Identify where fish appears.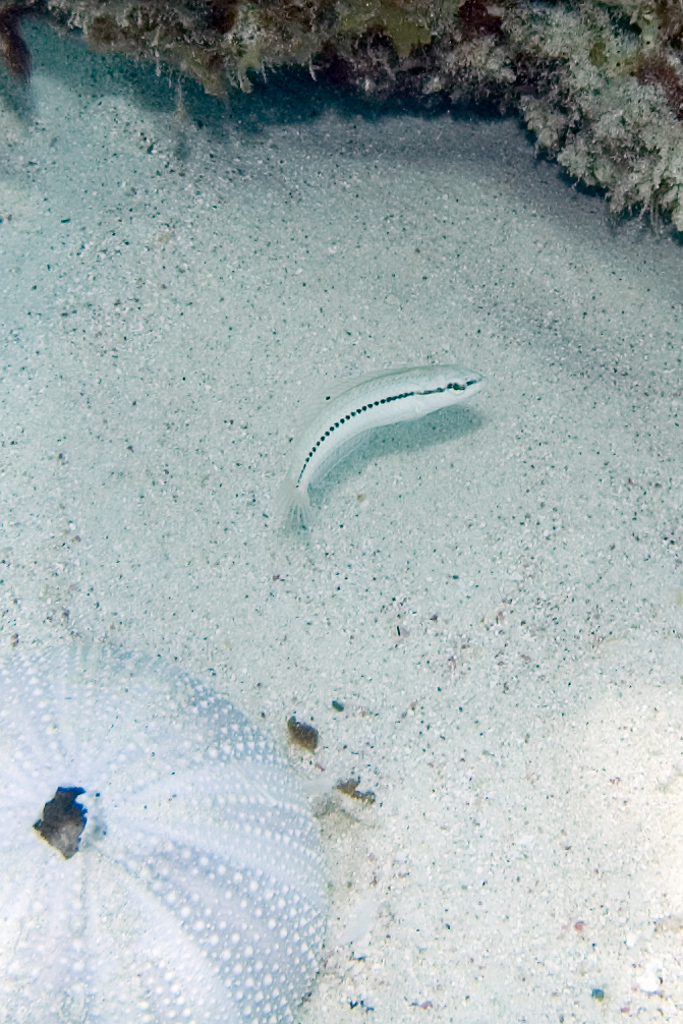
Appears at <box>302,349,483,497</box>.
